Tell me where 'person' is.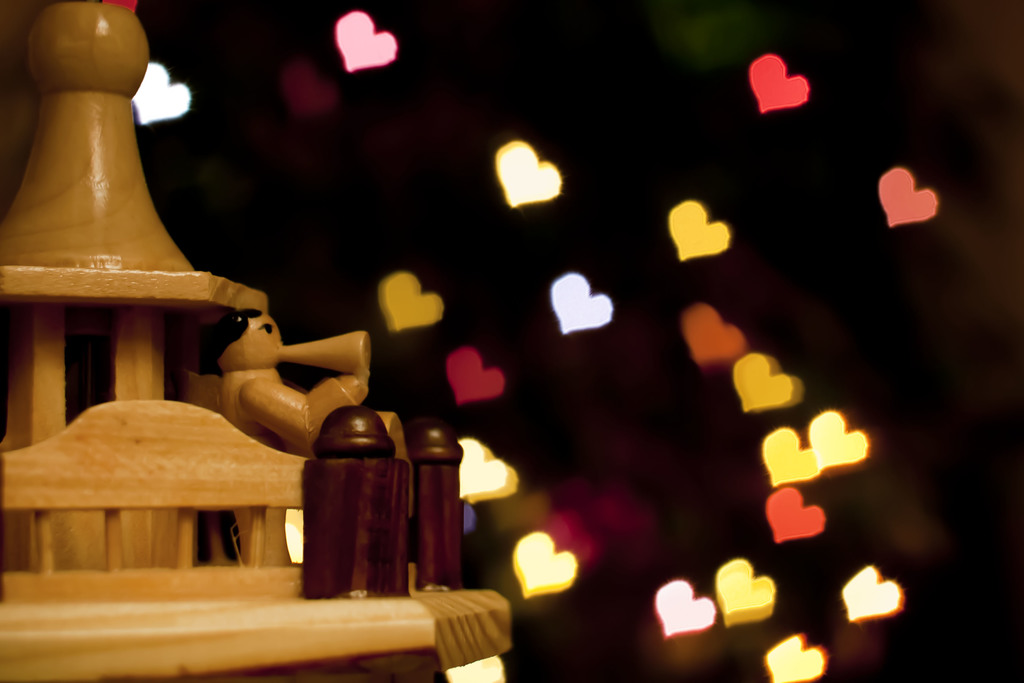
'person' is at {"x1": 209, "y1": 310, "x2": 370, "y2": 445}.
